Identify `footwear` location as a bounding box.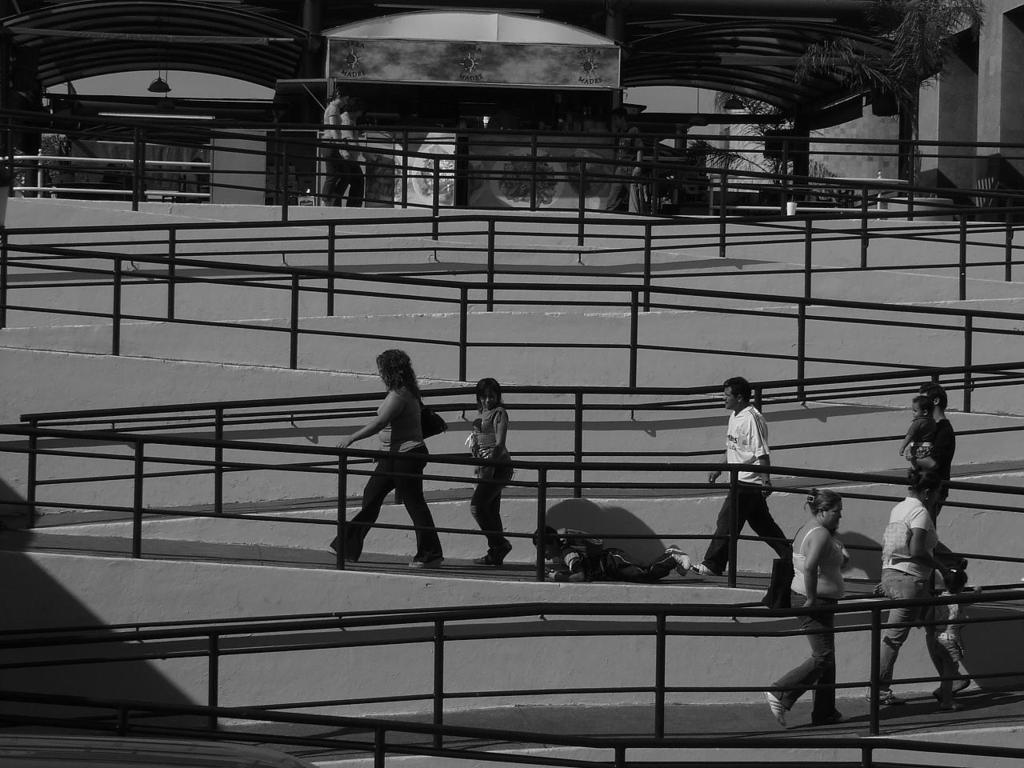
(864, 693, 906, 710).
